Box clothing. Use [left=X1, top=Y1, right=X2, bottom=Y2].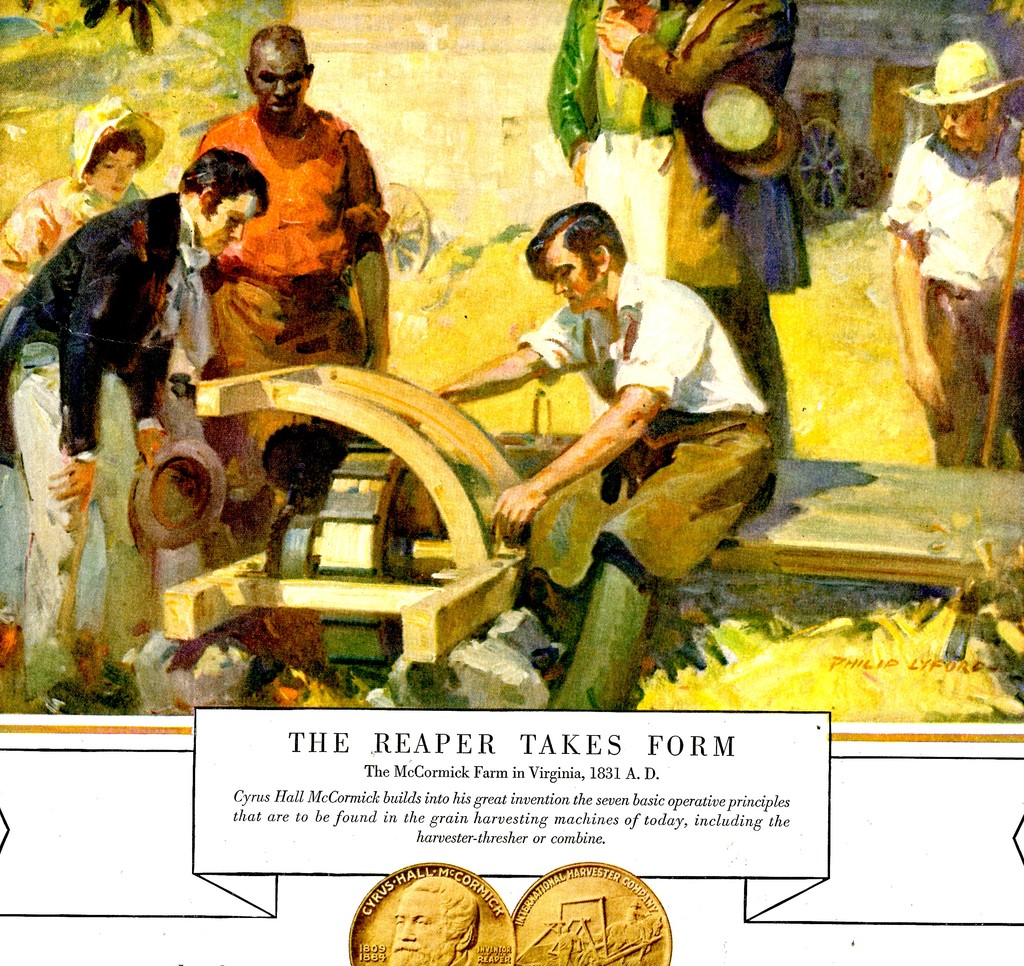
[left=539, top=0, right=680, bottom=295].
